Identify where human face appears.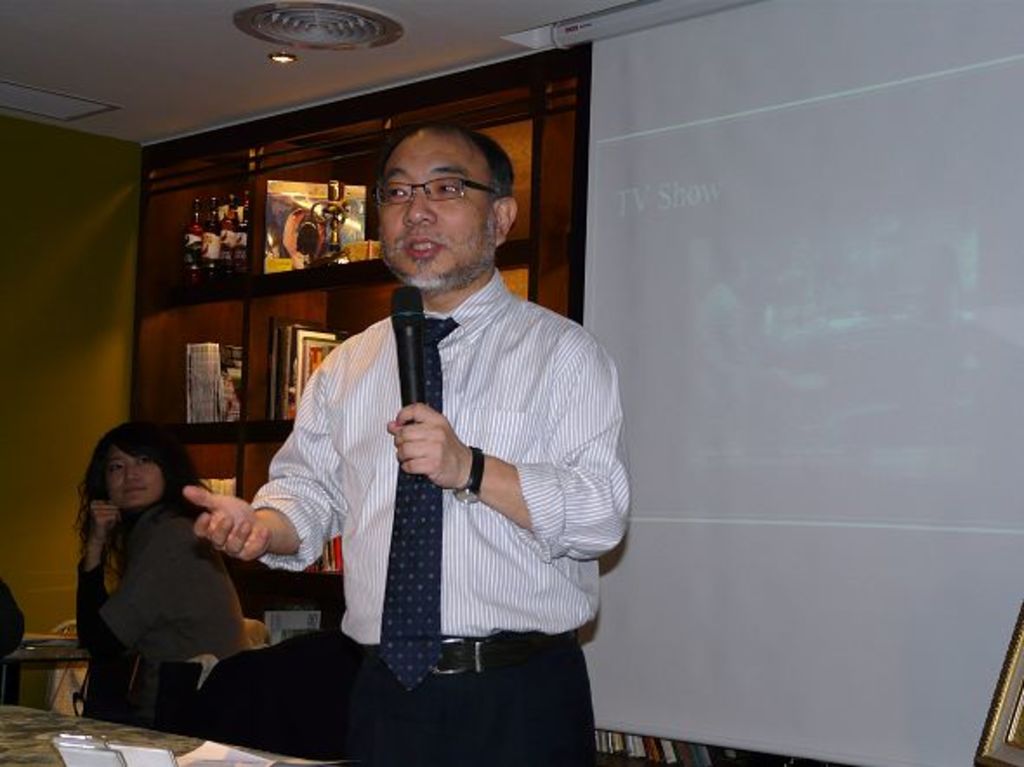
Appears at detection(373, 123, 503, 283).
